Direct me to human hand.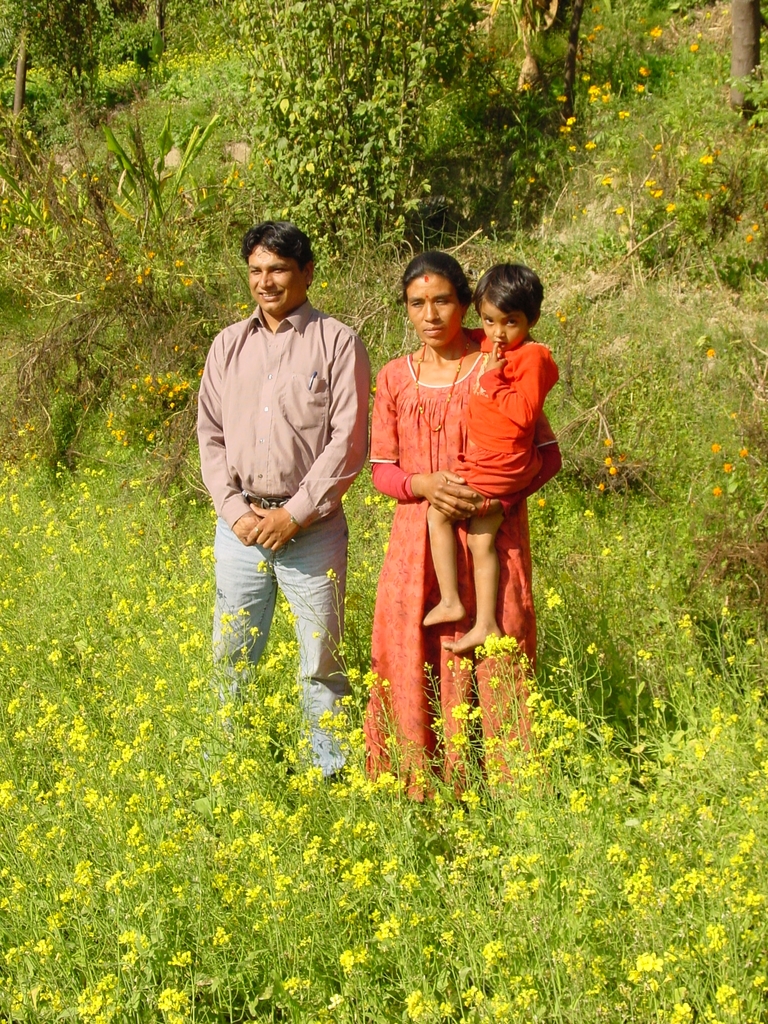
Direction: BBox(418, 466, 476, 525).
